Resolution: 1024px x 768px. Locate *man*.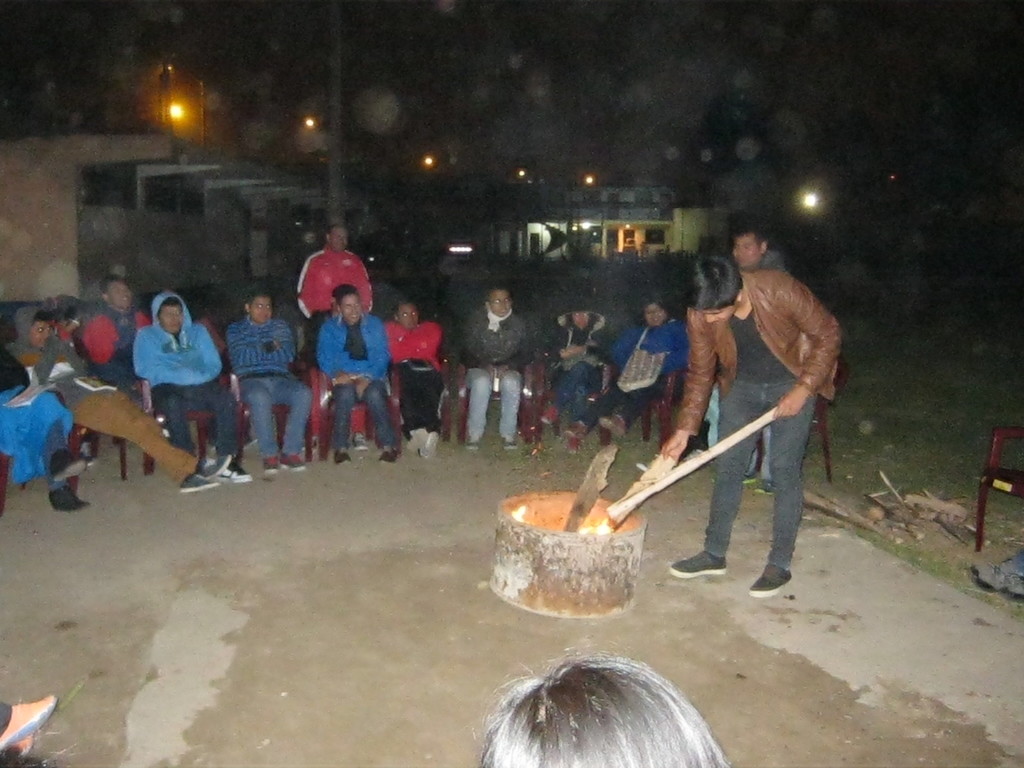
locate(657, 249, 844, 598).
